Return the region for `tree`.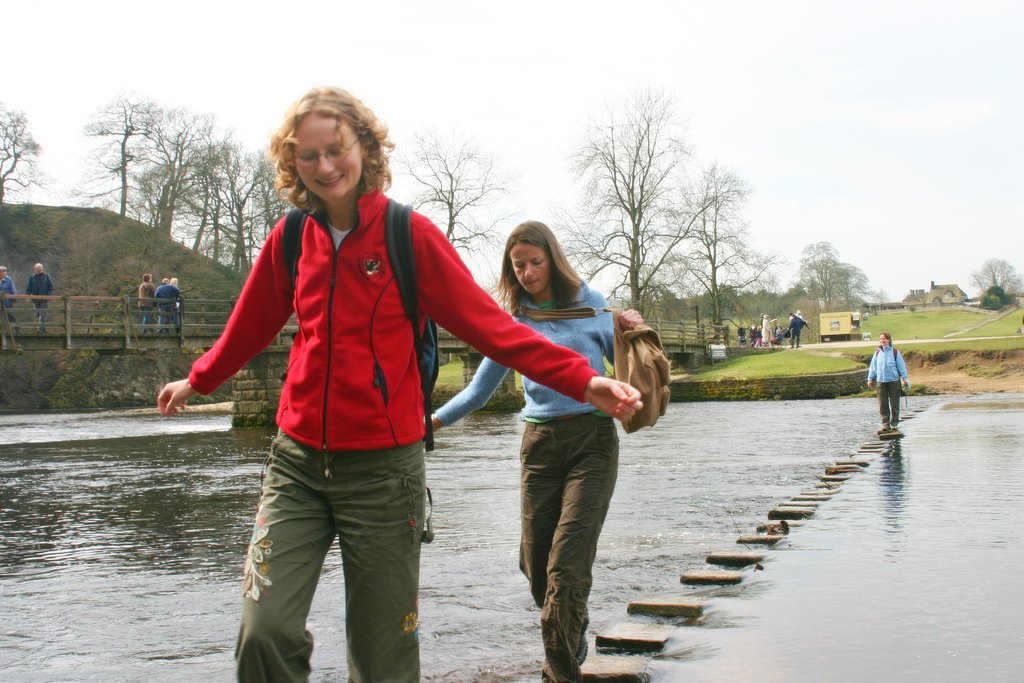
box=[790, 238, 881, 309].
